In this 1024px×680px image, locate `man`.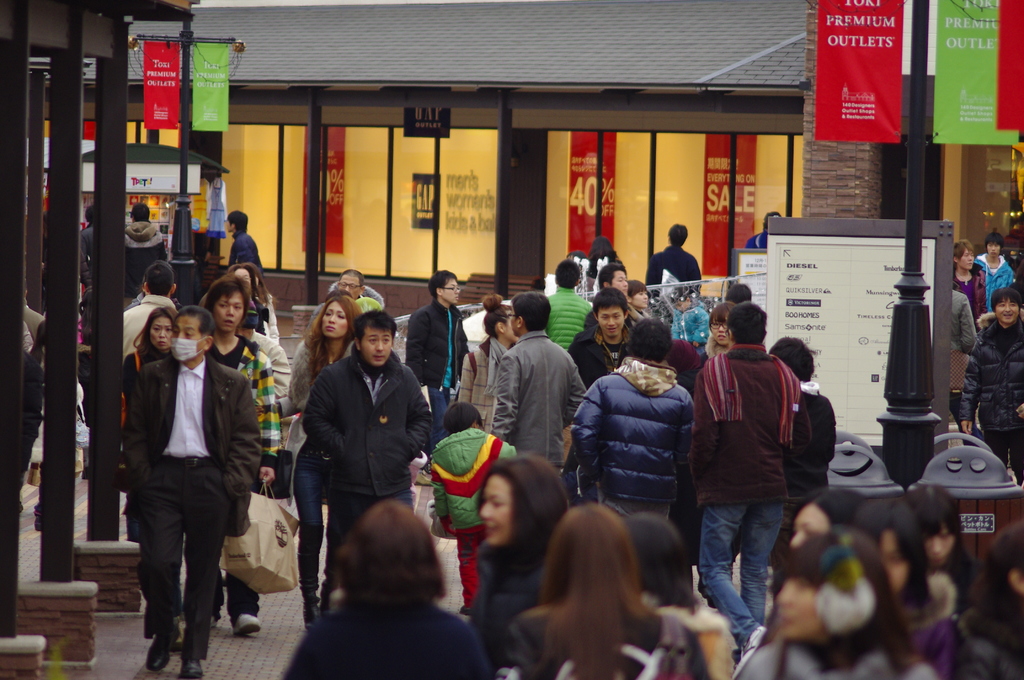
Bounding box: x1=122, y1=263, x2=173, y2=359.
